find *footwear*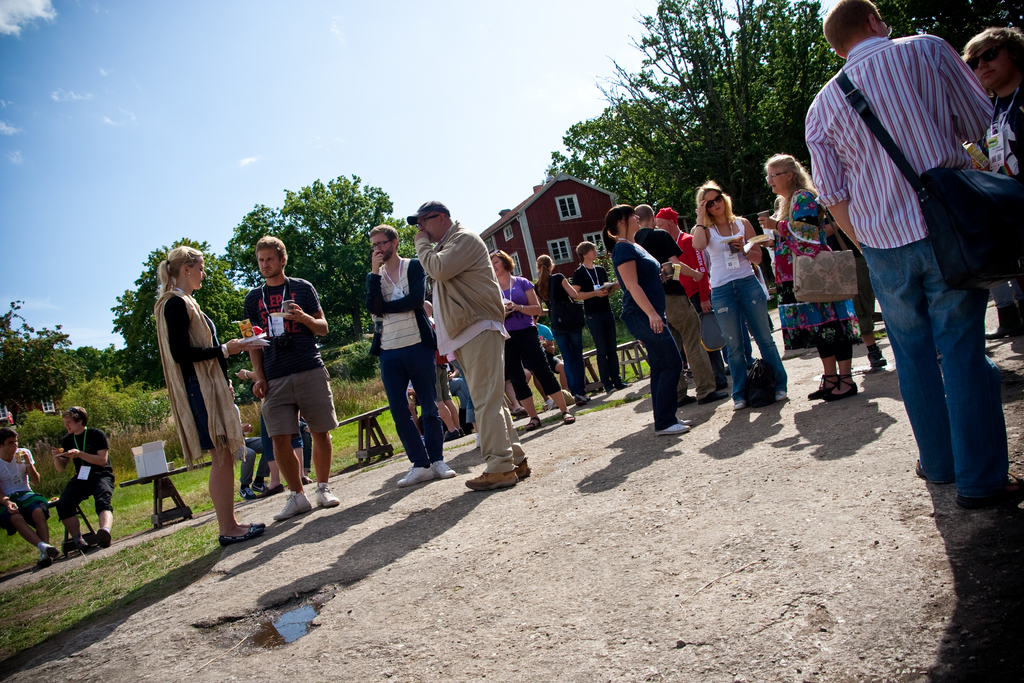
locate(773, 393, 783, 403)
